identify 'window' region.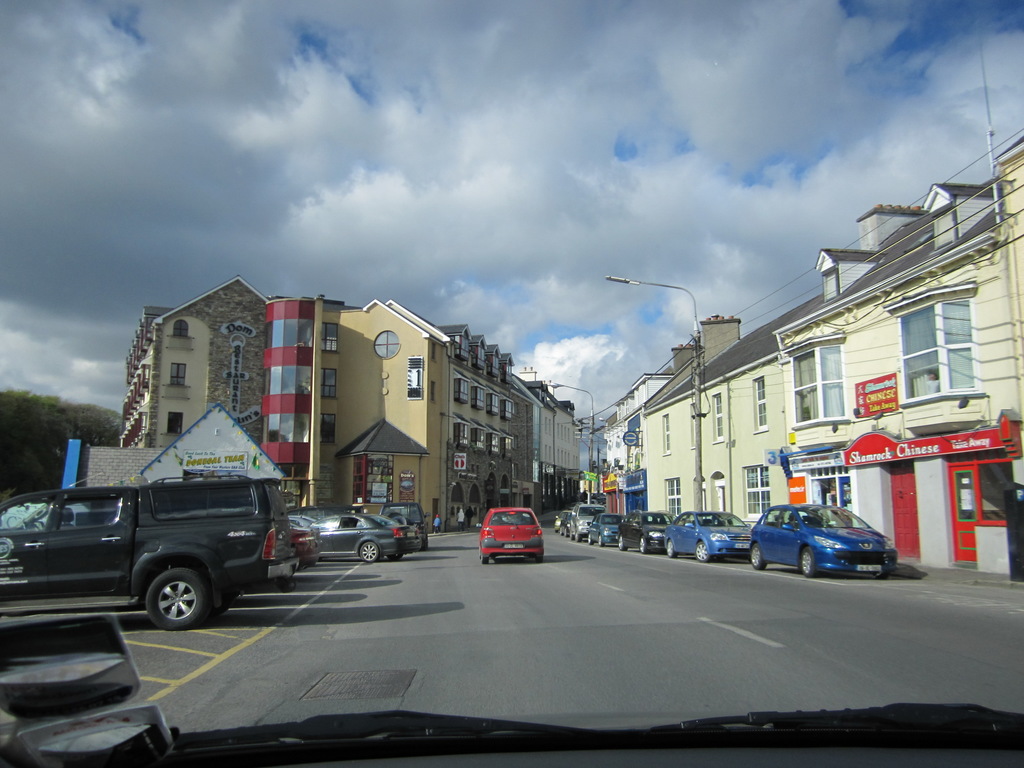
Region: x1=158 y1=354 x2=196 y2=395.
